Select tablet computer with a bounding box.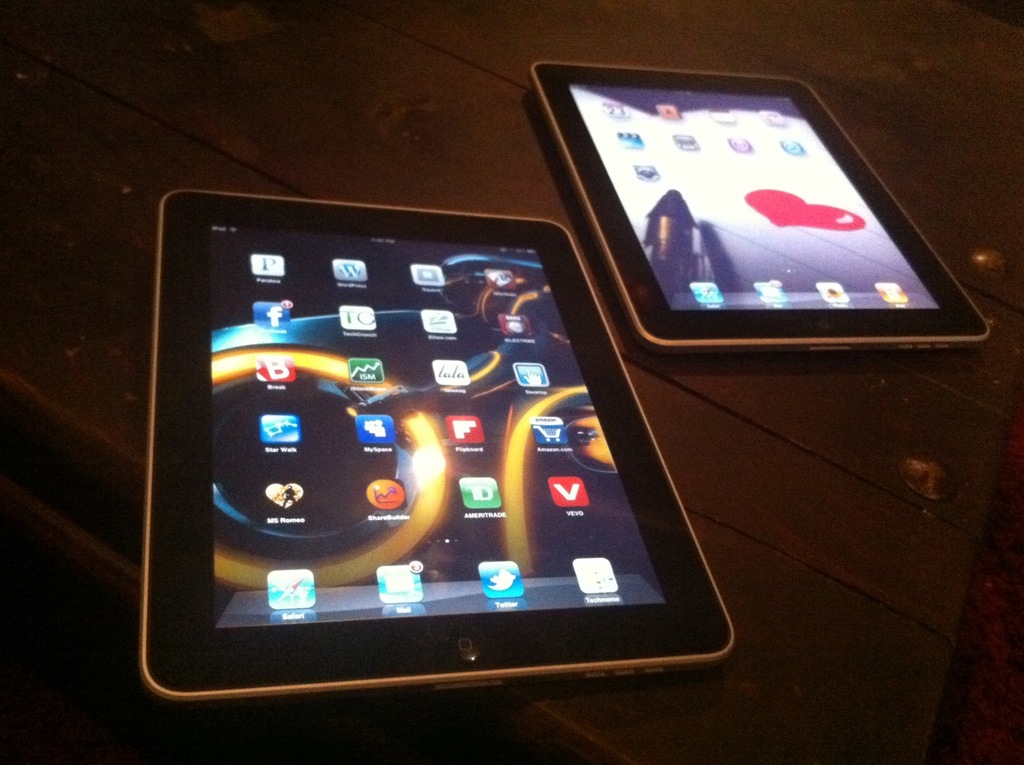
bbox(532, 66, 990, 360).
